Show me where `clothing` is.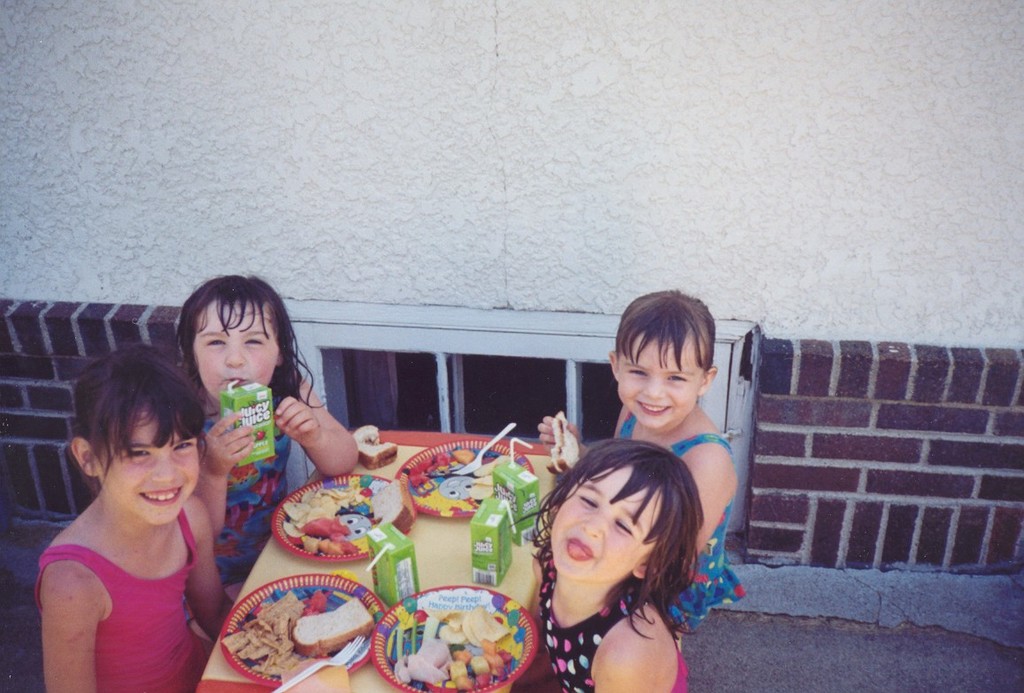
`clothing` is at region(166, 347, 312, 527).
